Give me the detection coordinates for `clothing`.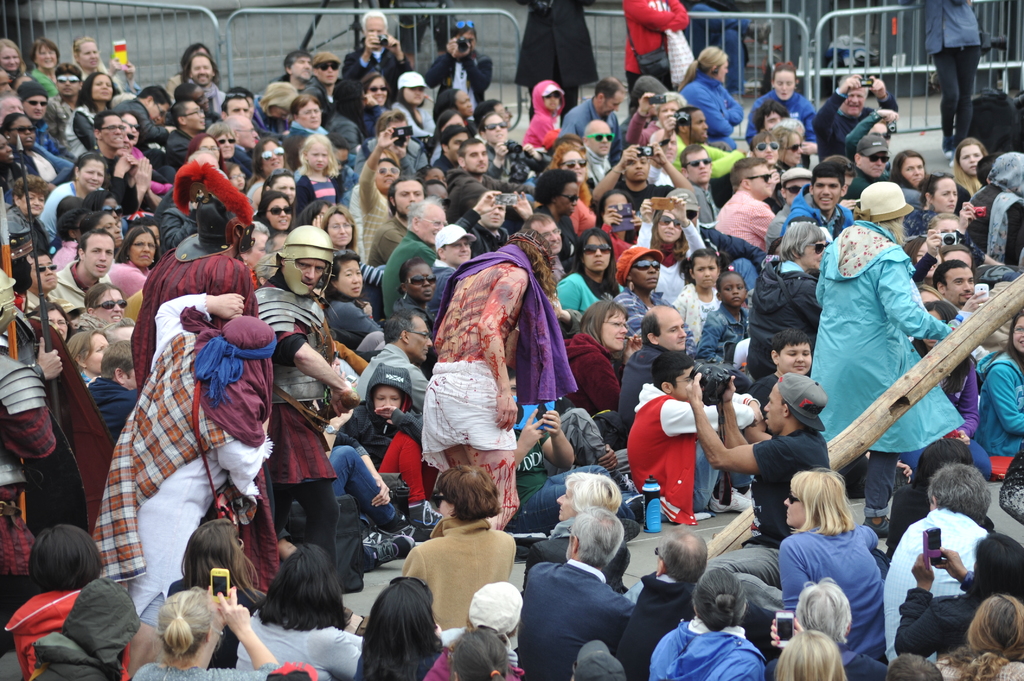
48/255/112/317.
